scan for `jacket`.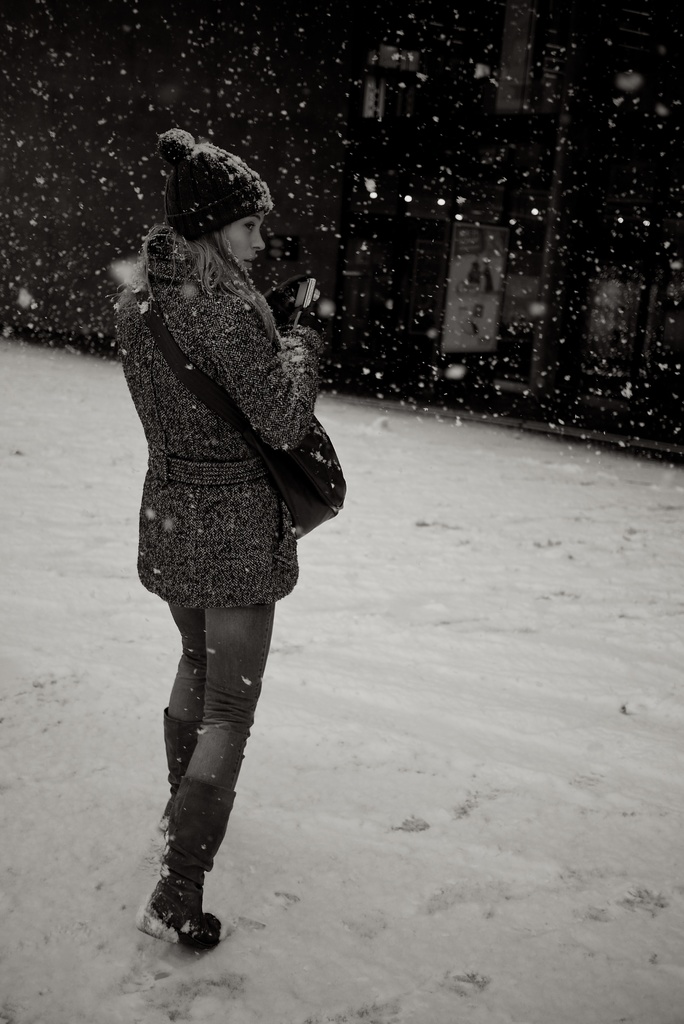
Scan result: x1=134 y1=234 x2=322 y2=611.
